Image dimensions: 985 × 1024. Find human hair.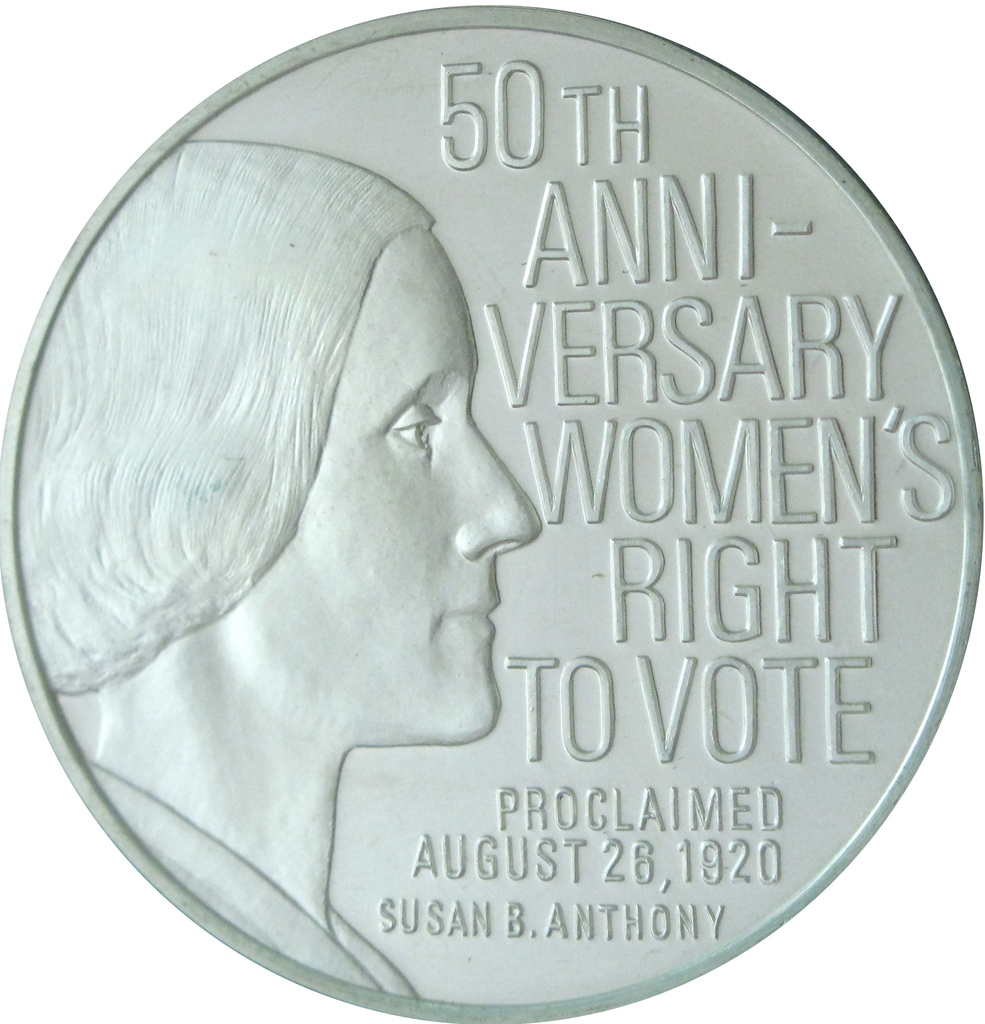
l=12, t=130, r=442, b=705.
